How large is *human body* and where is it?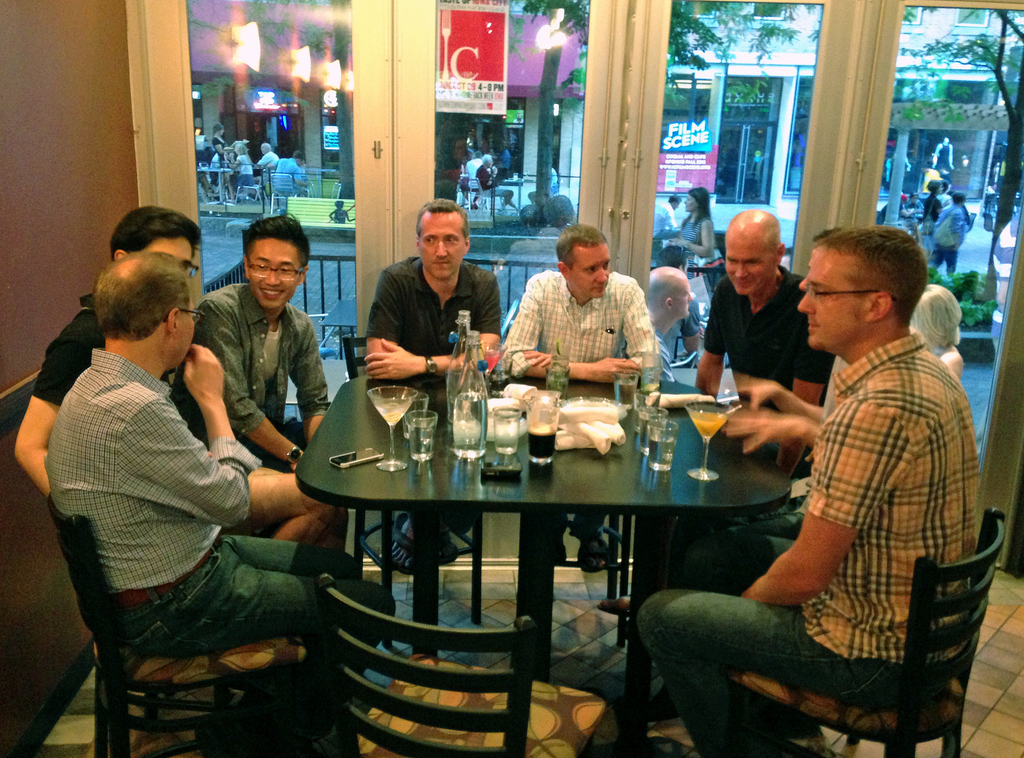
Bounding box: (274, 152, 305, 193).
